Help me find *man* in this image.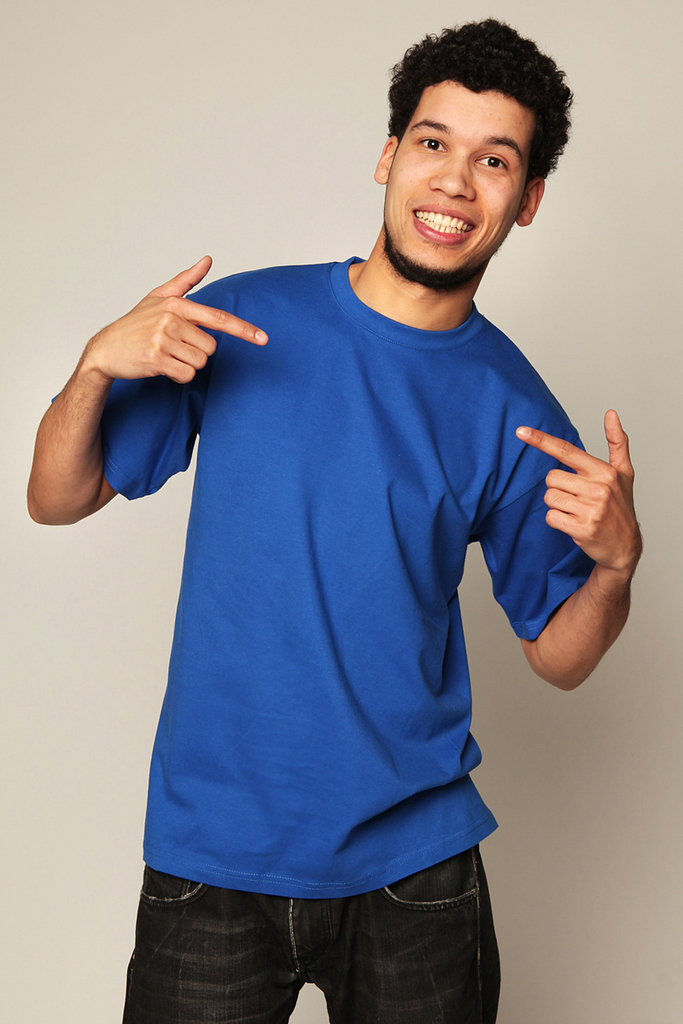
Found it: 62:26:643:1015.
